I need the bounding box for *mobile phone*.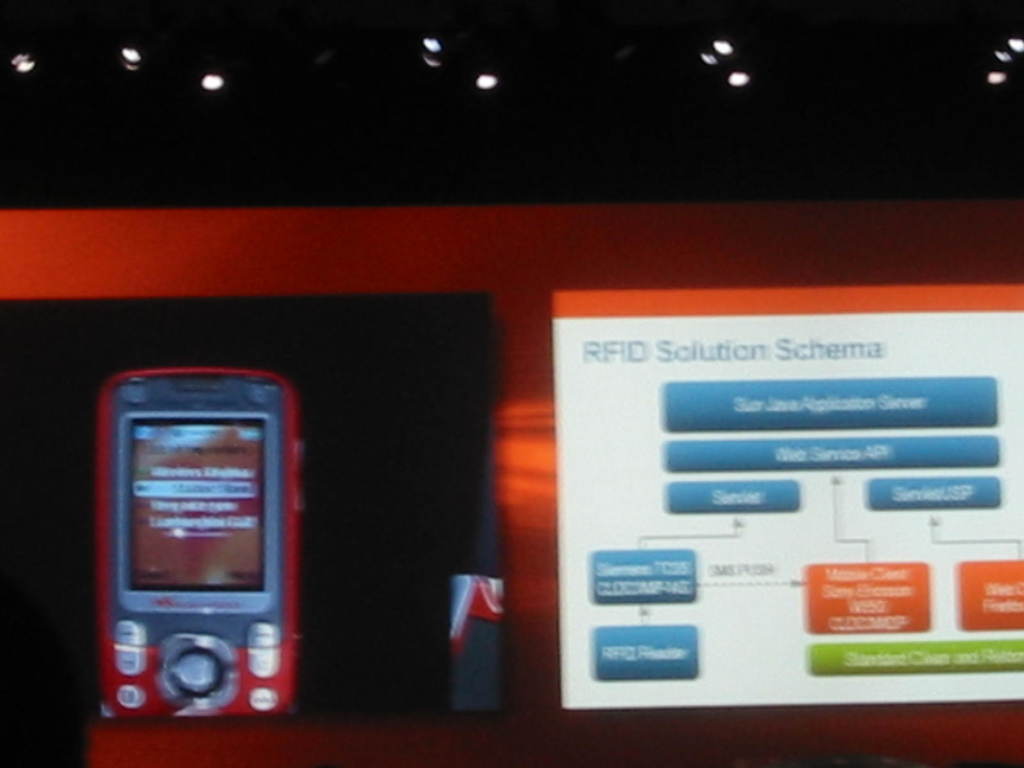
Here it is: [x1=98, y1=370, x2=305, y2=723].
